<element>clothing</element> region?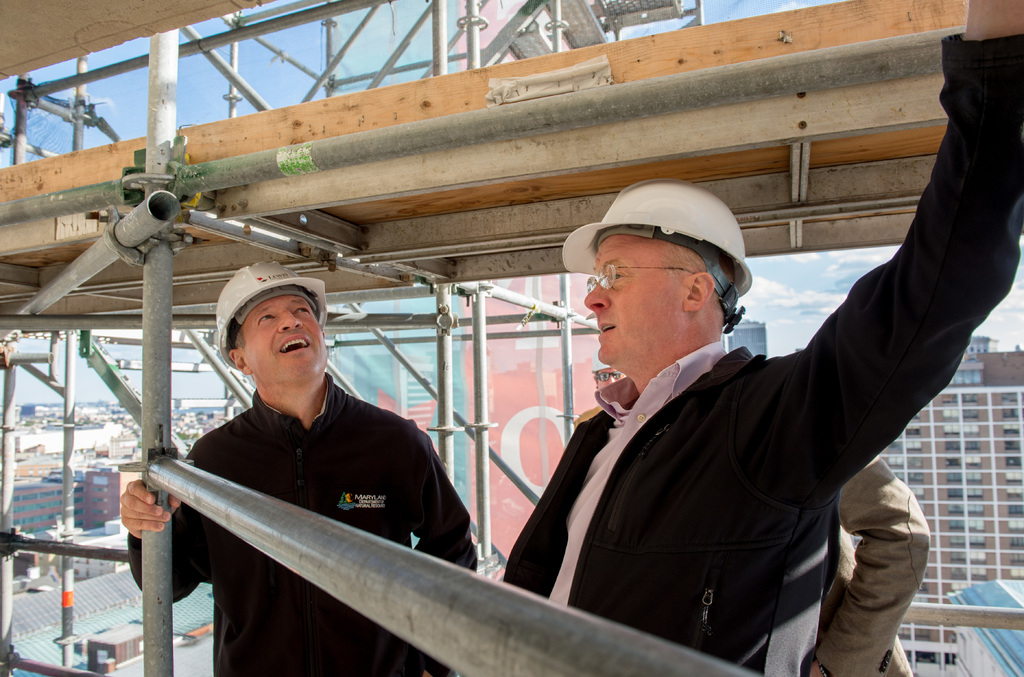
Rect(806, 447, 931, 676)
